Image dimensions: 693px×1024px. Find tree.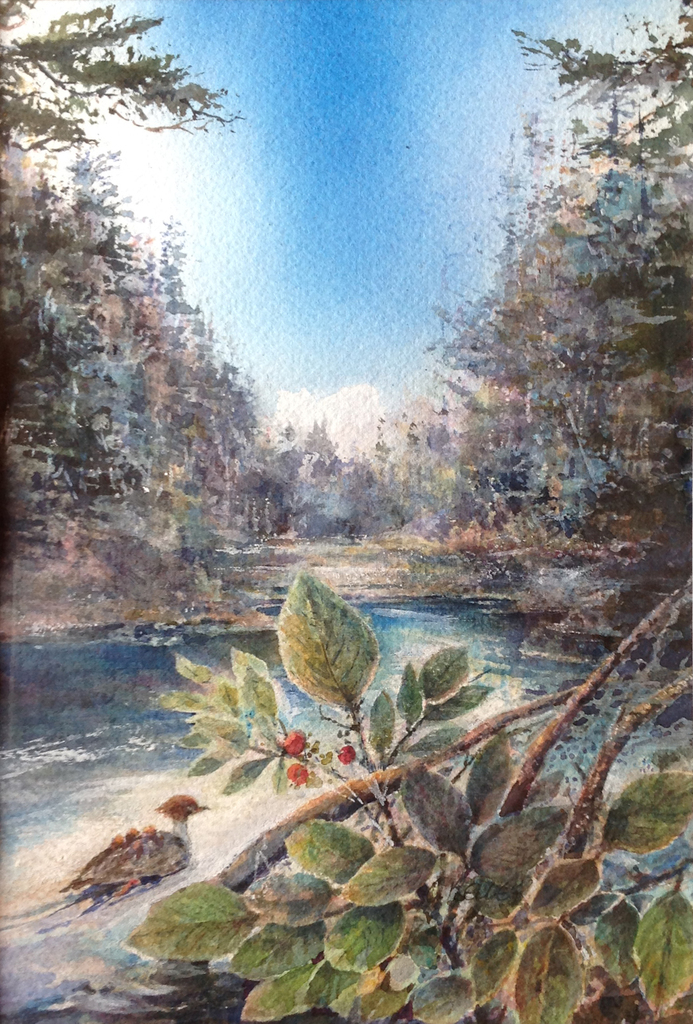
bbox(349, 1, 692, 644).
